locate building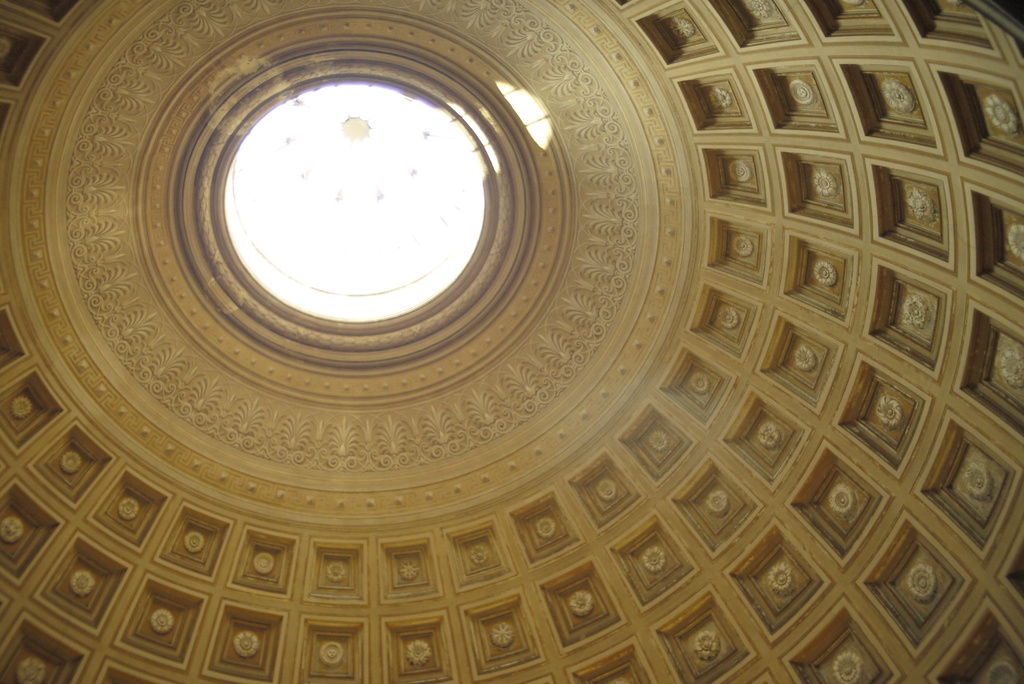
0:0:1023:683
